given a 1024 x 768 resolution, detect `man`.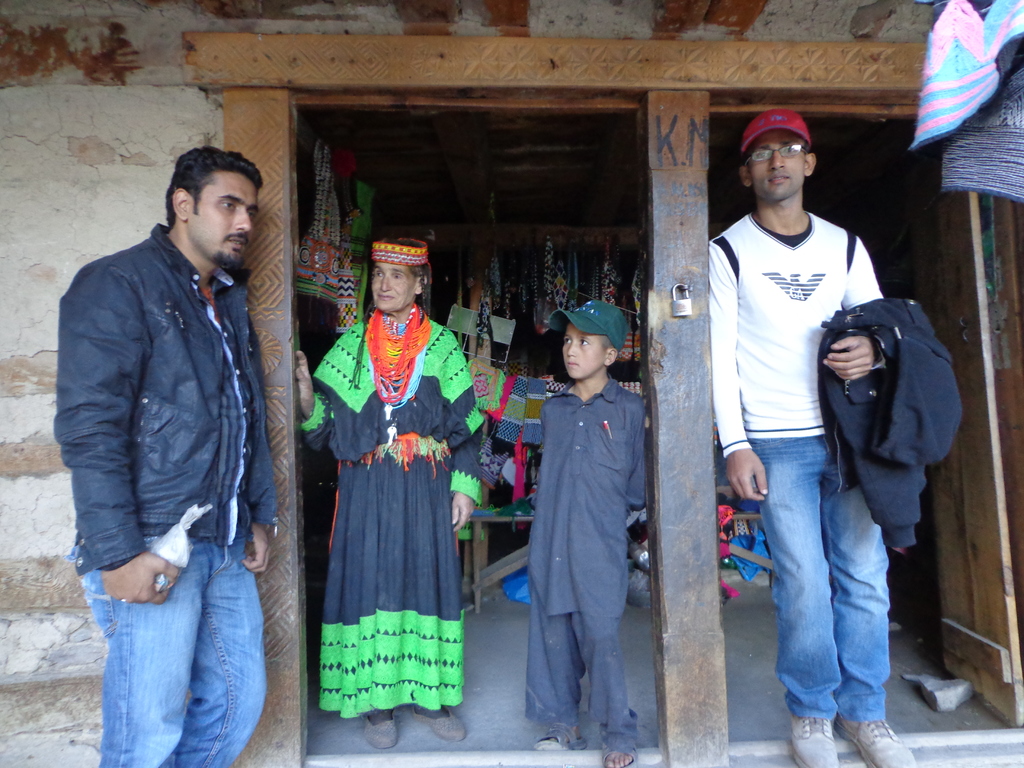
x1=49, y1=132, x2=302, y2=765.
